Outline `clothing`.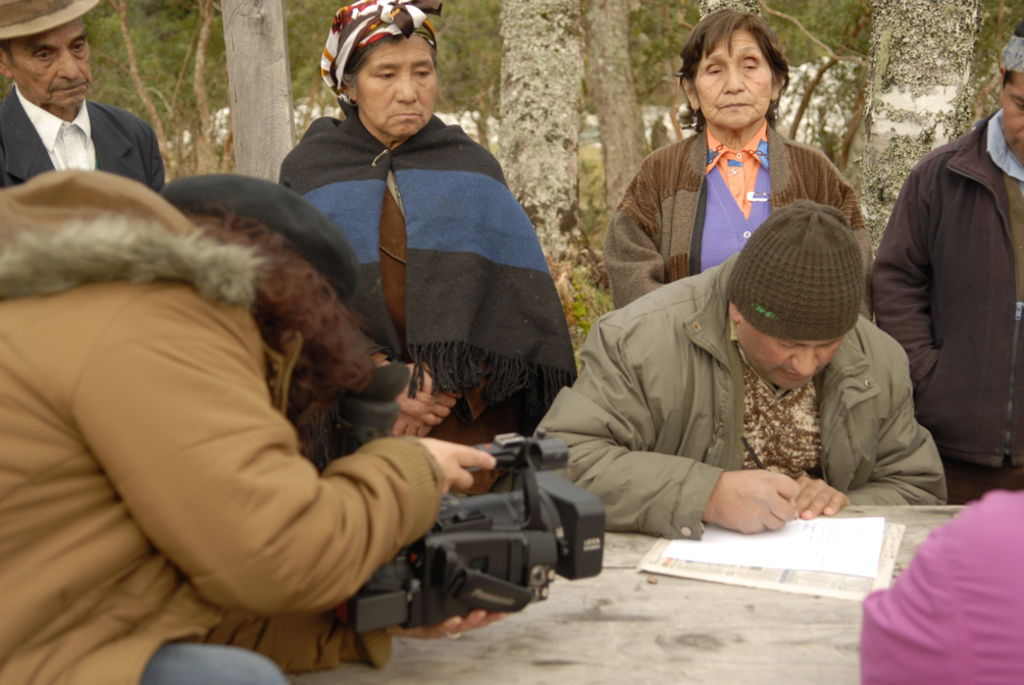
Outline: [x1=0, y1=86, x2=173, y2=191].
